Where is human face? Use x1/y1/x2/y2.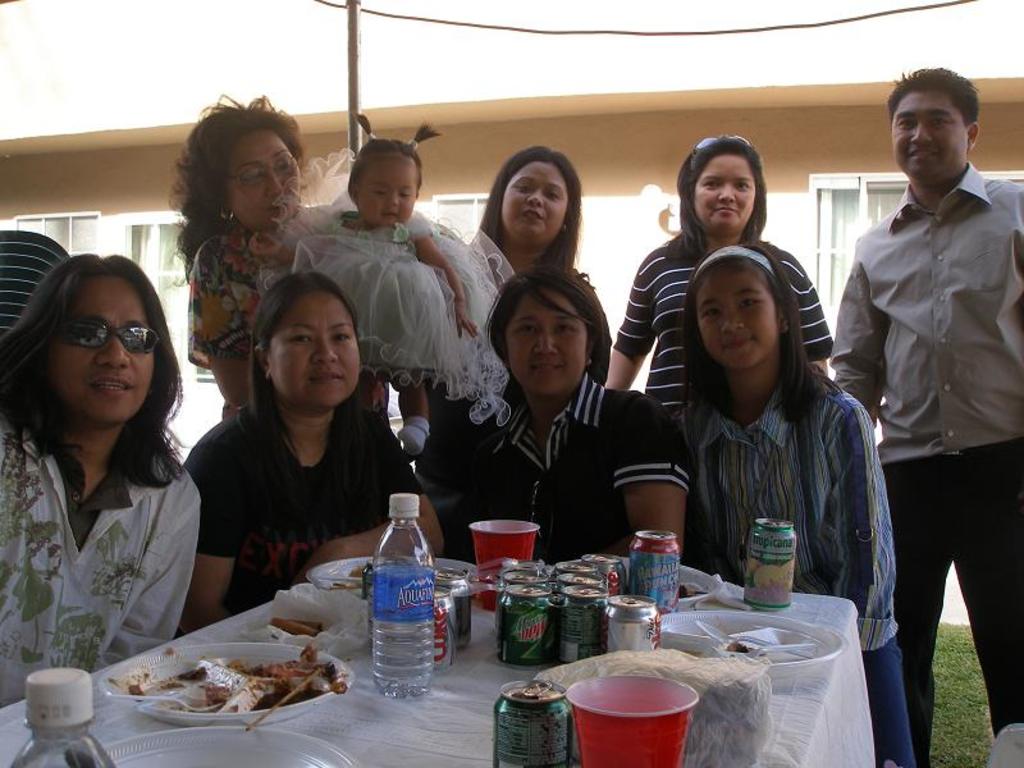
506/160/567/239.
